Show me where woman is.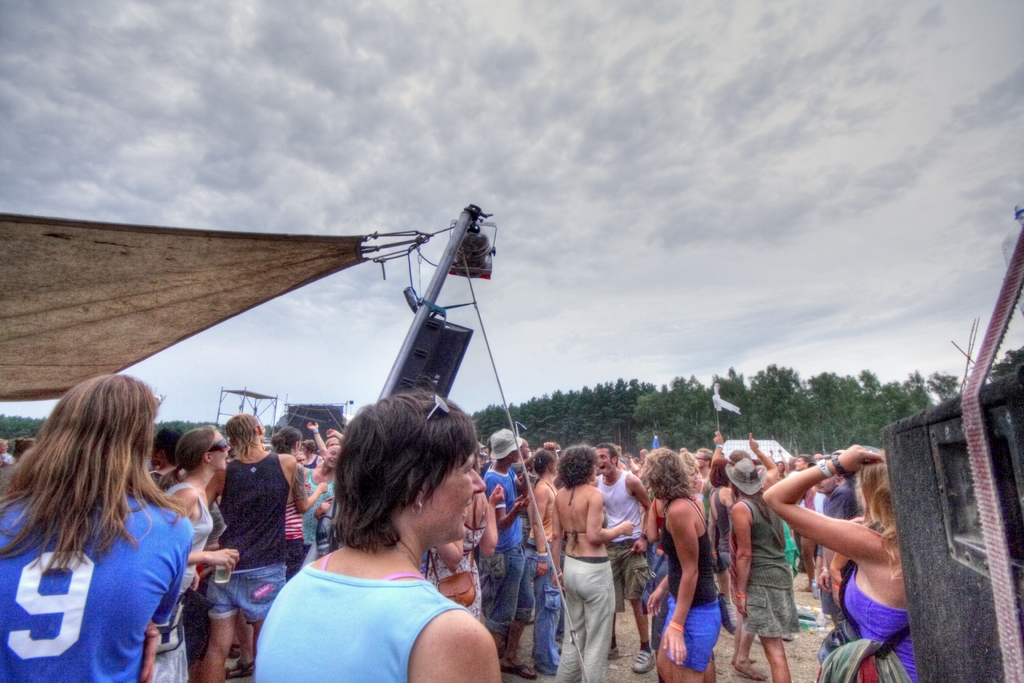
woman is at x1=763 y1=441 x2=919 y2=682.
